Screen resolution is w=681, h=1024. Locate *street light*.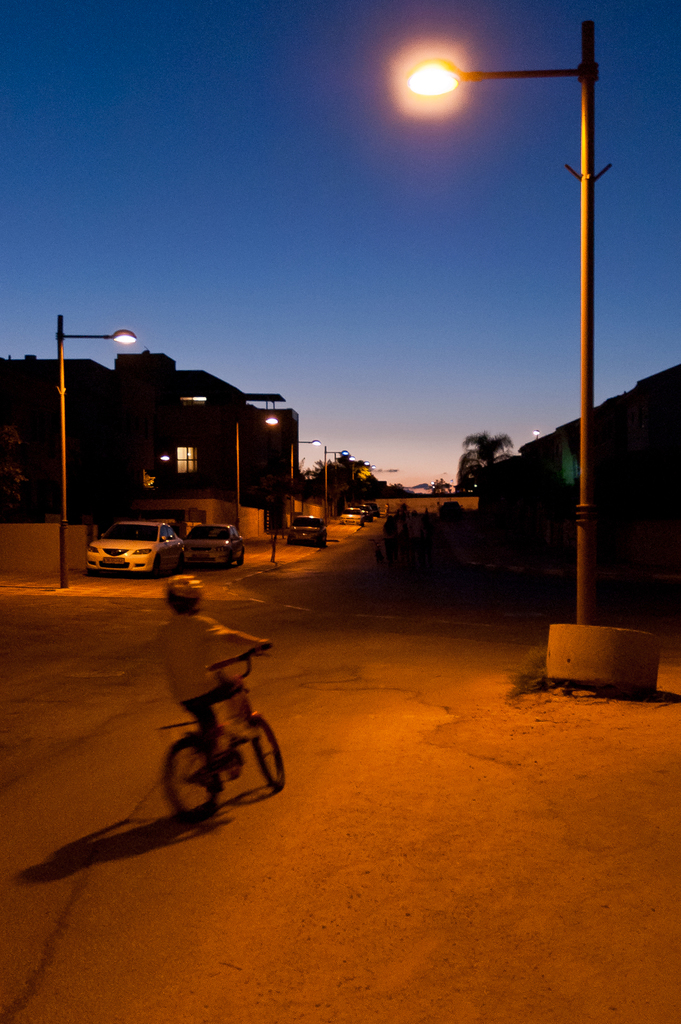
box=[55, 310, 136, 585].
